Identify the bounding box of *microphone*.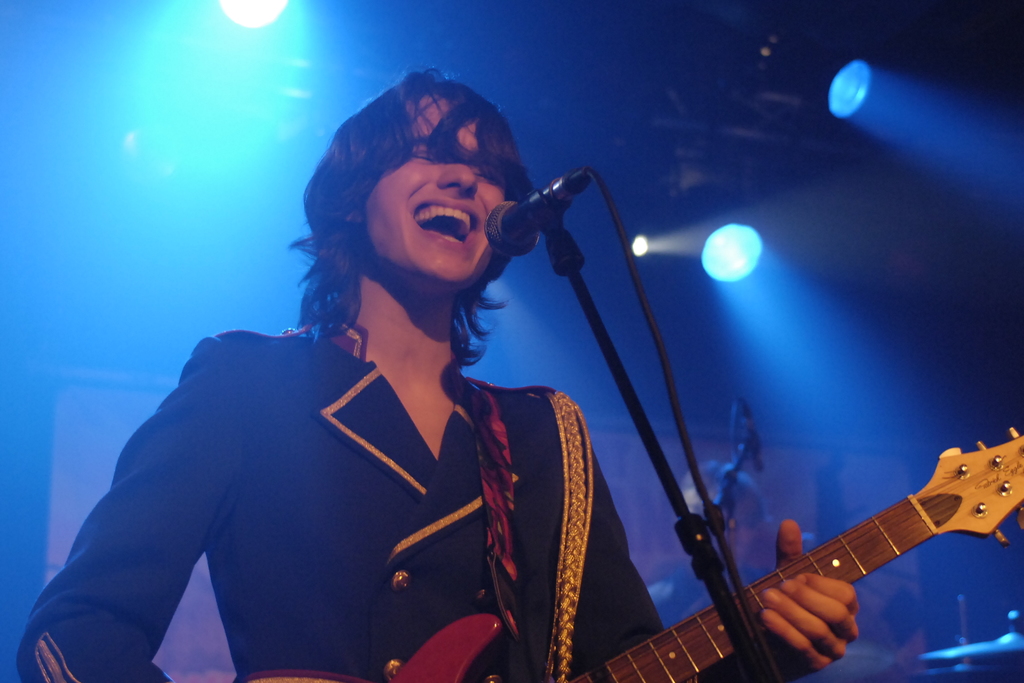
(x1=737, y1=399, x2=767, y2=473).
